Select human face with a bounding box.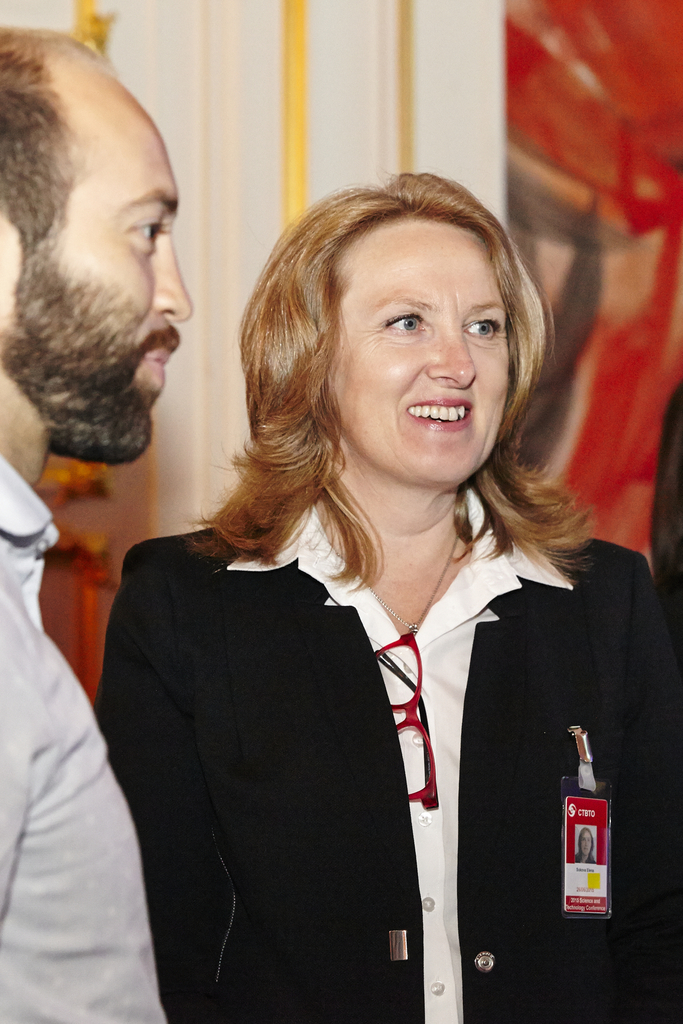
<box>330,209,531,490</box>.
